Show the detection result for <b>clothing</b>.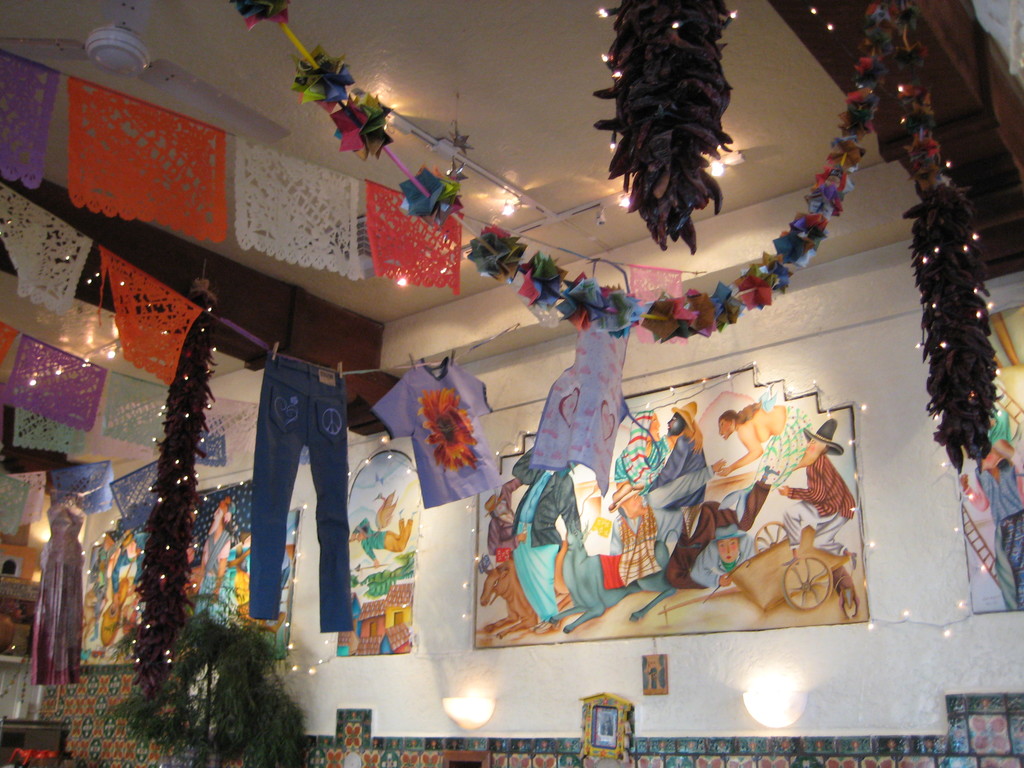
660, 482, 774, 593.
